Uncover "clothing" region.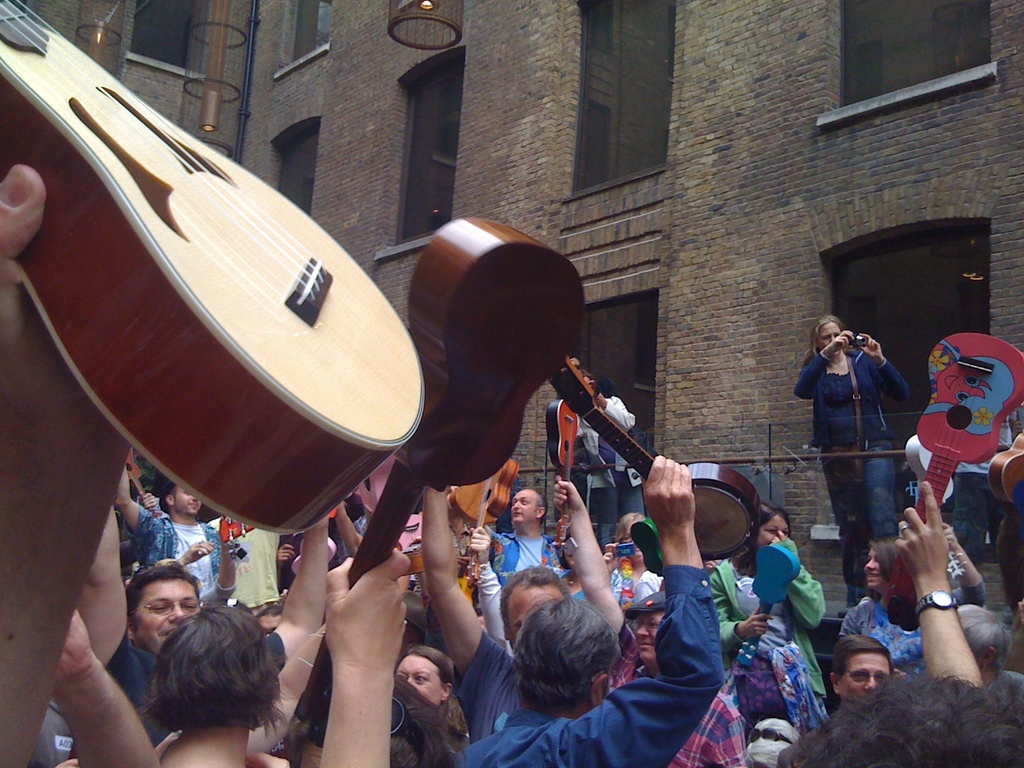
Uncovered: bbox=(801, 312, 913, 530).
